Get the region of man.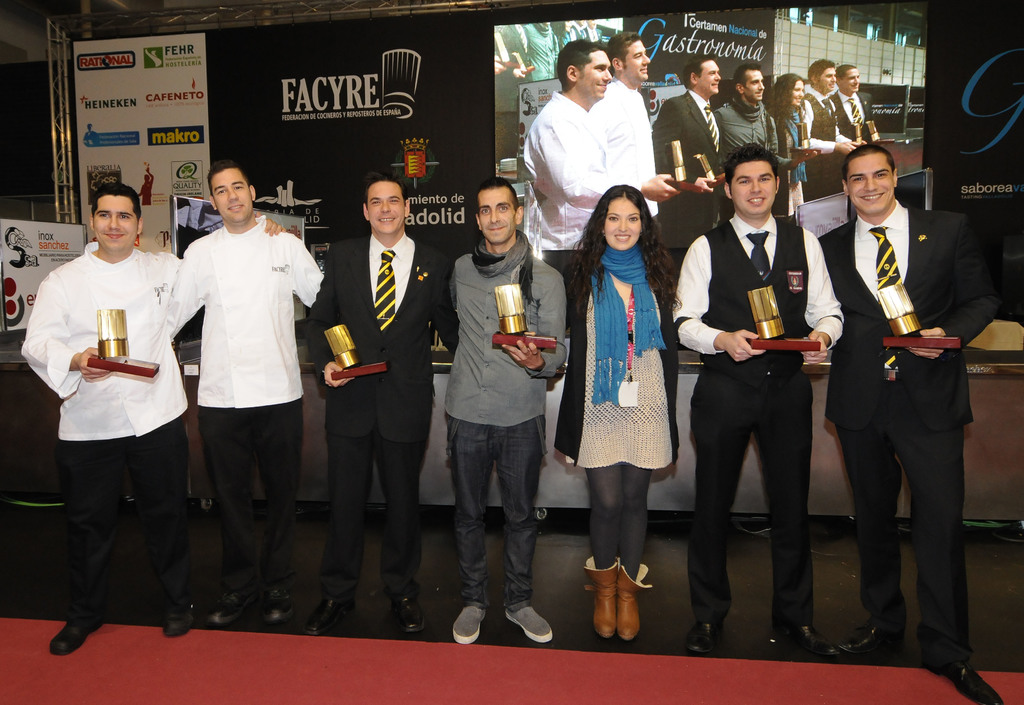
<box>164,158,326,629</box>.
